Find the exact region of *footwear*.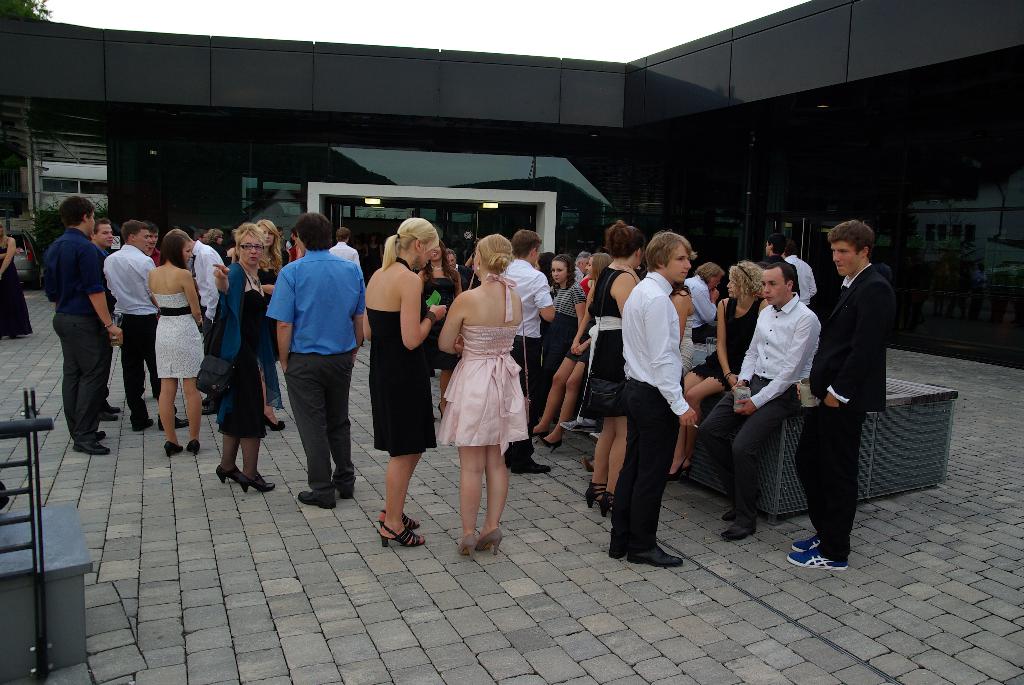
Exact region: [left=383, top=508, right=417, bottom=529].
